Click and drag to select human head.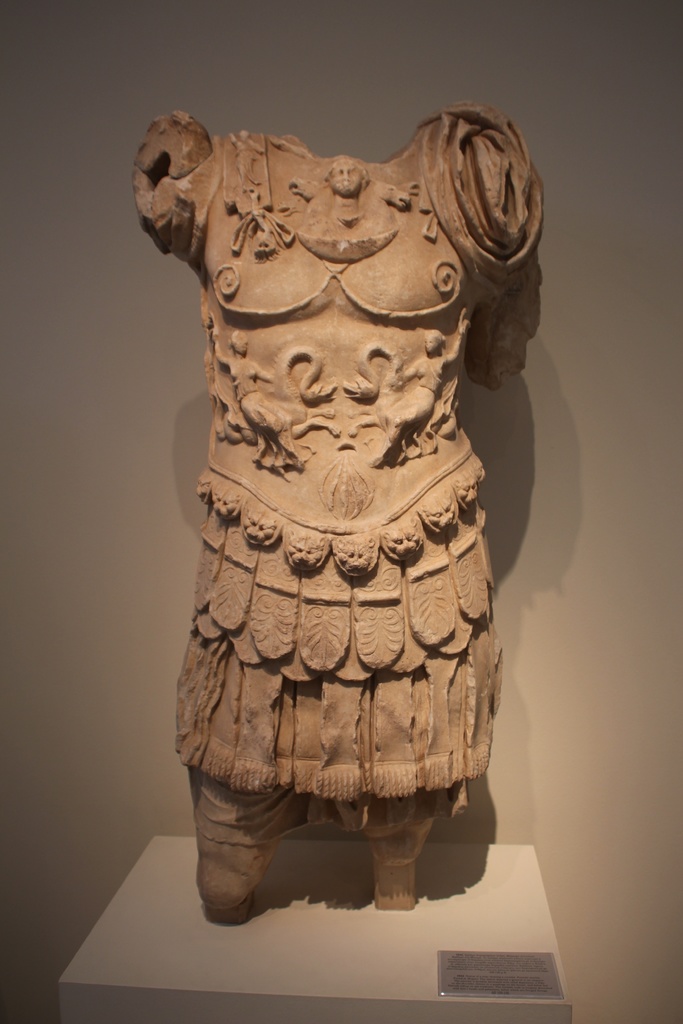
Selection: bbox(320, 152, 370, 200).
